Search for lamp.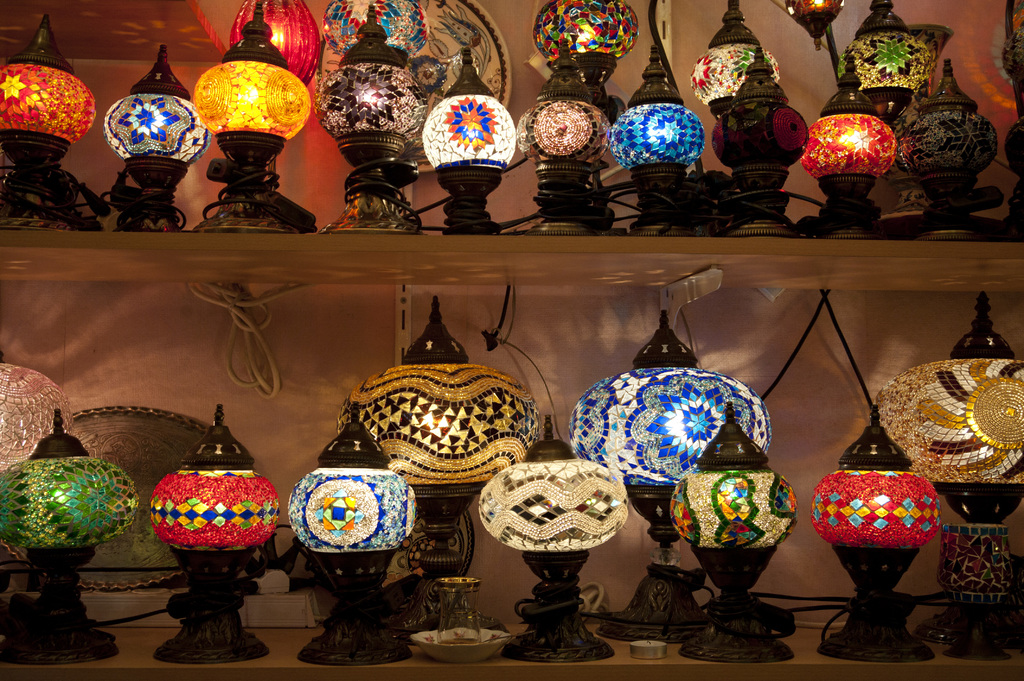
Found at region(169, 28, 314, 218).
